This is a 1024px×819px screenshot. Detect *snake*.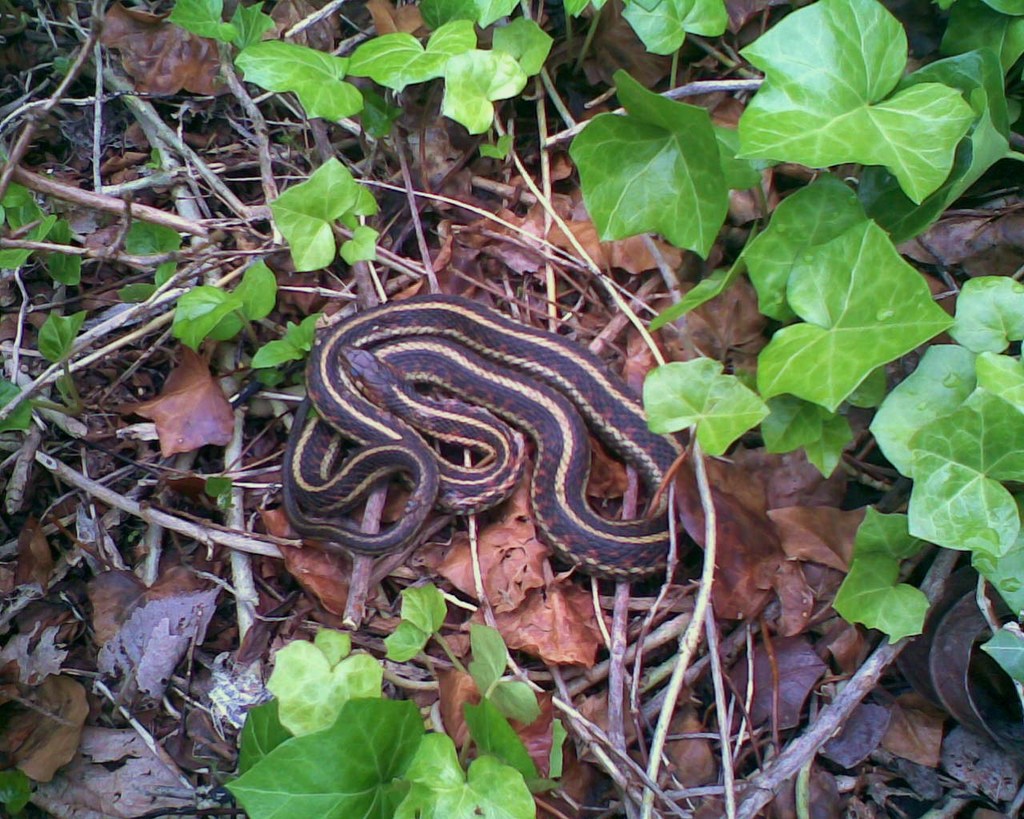
(283,292,683,583).
